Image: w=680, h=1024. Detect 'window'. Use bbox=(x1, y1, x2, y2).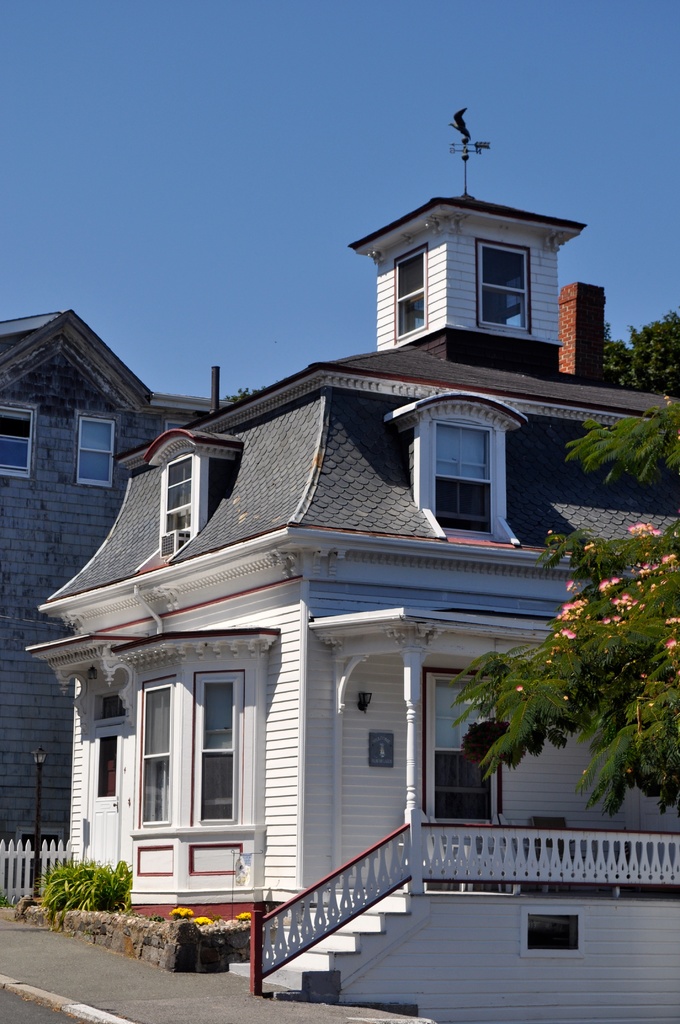
bbox=(162, 449, 197, 538).
